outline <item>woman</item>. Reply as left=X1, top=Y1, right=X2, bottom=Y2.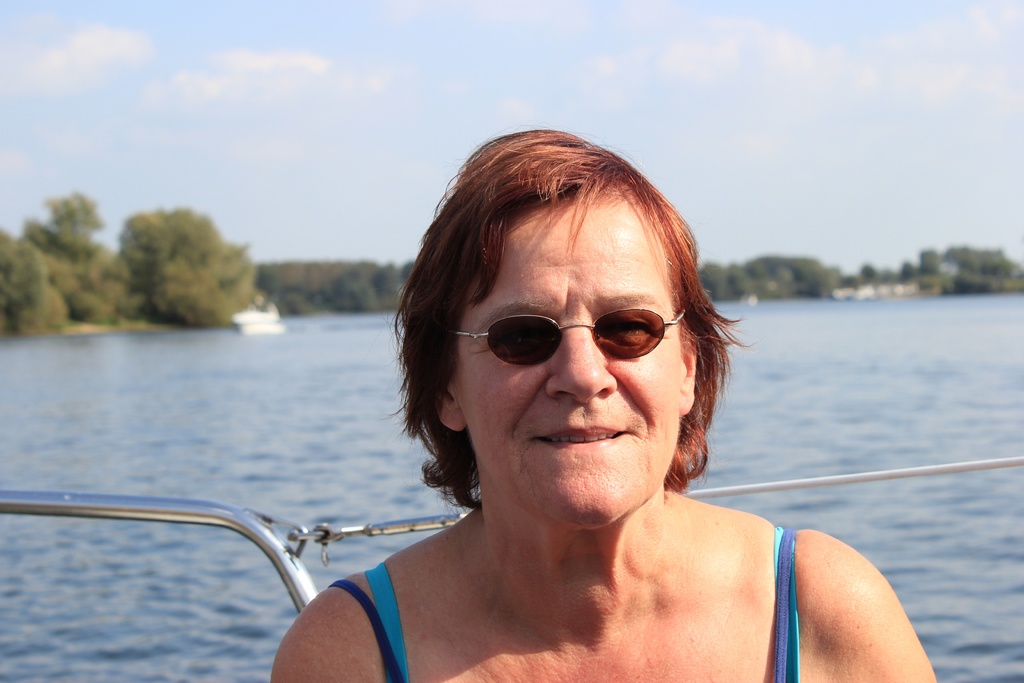
left=268, top=126, right=938, bottom=682.
